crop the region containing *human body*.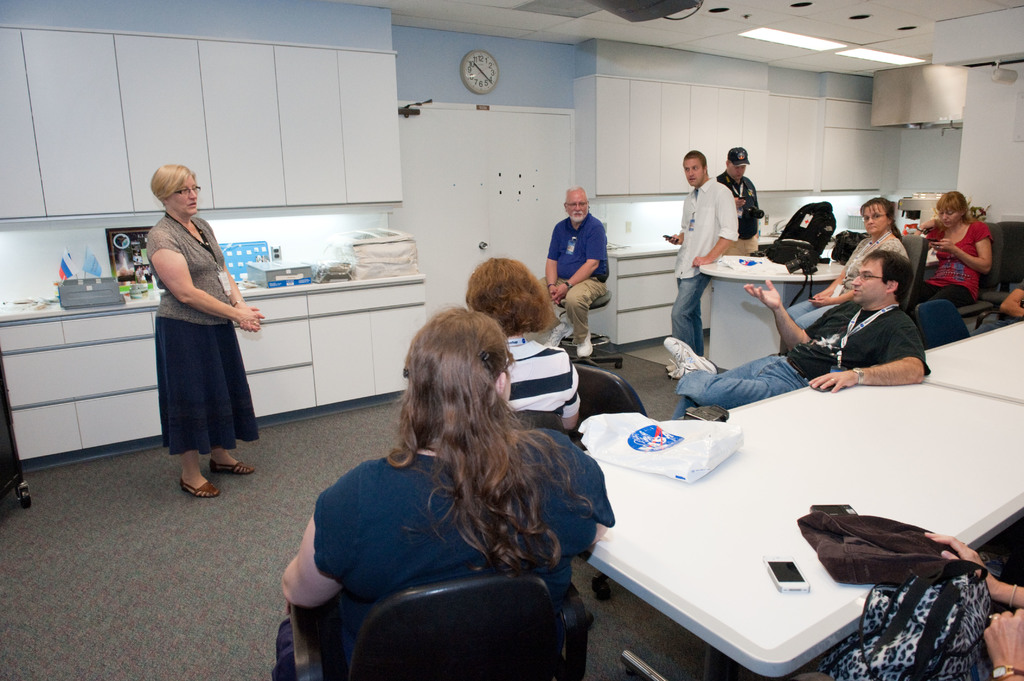
Crop region: box=[147, 173, 250, 497].
